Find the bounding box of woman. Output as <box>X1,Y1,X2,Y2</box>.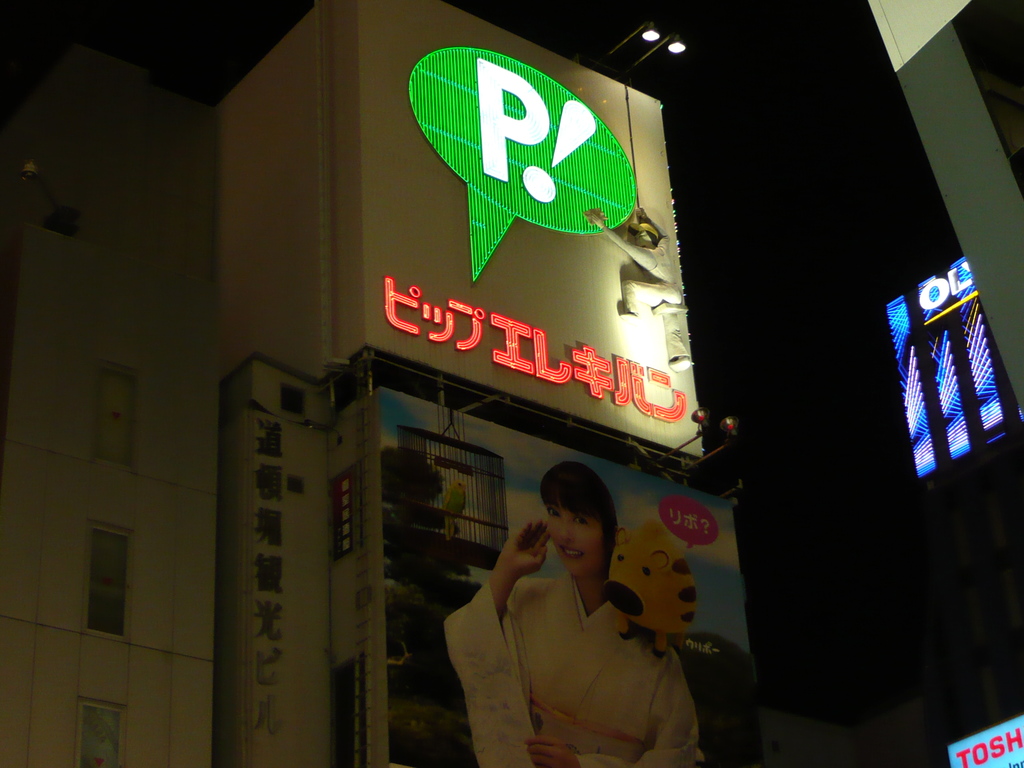
<box>444,460,711,767</box>.
